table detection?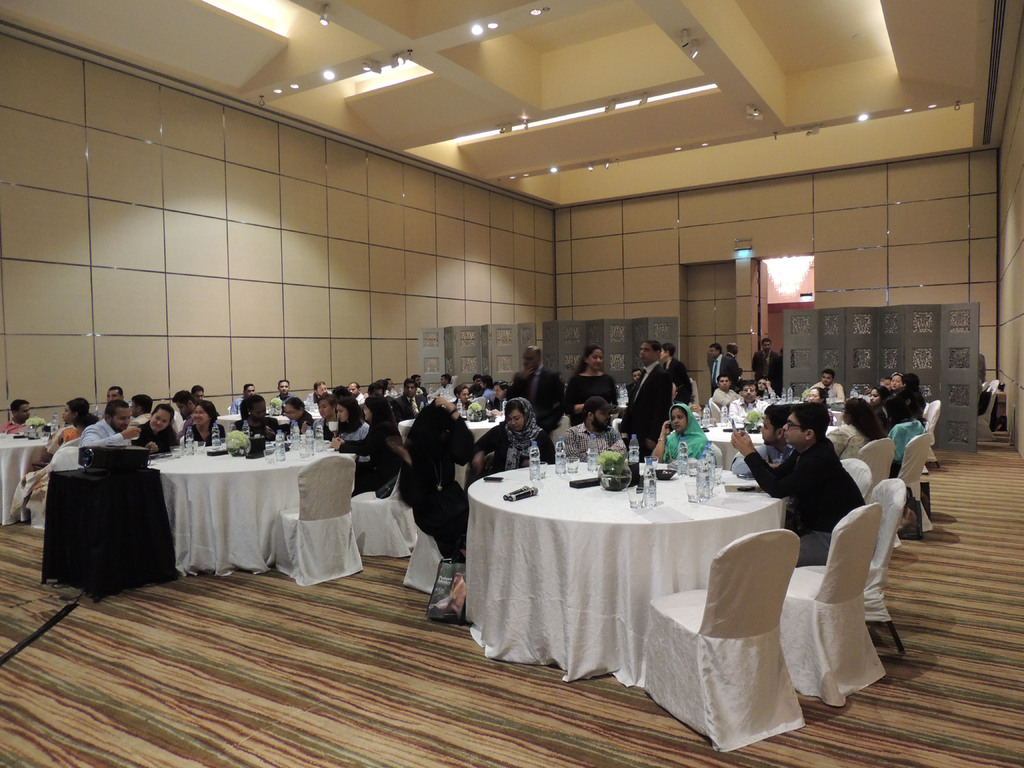
l=466, t=461, r=790, b=687
